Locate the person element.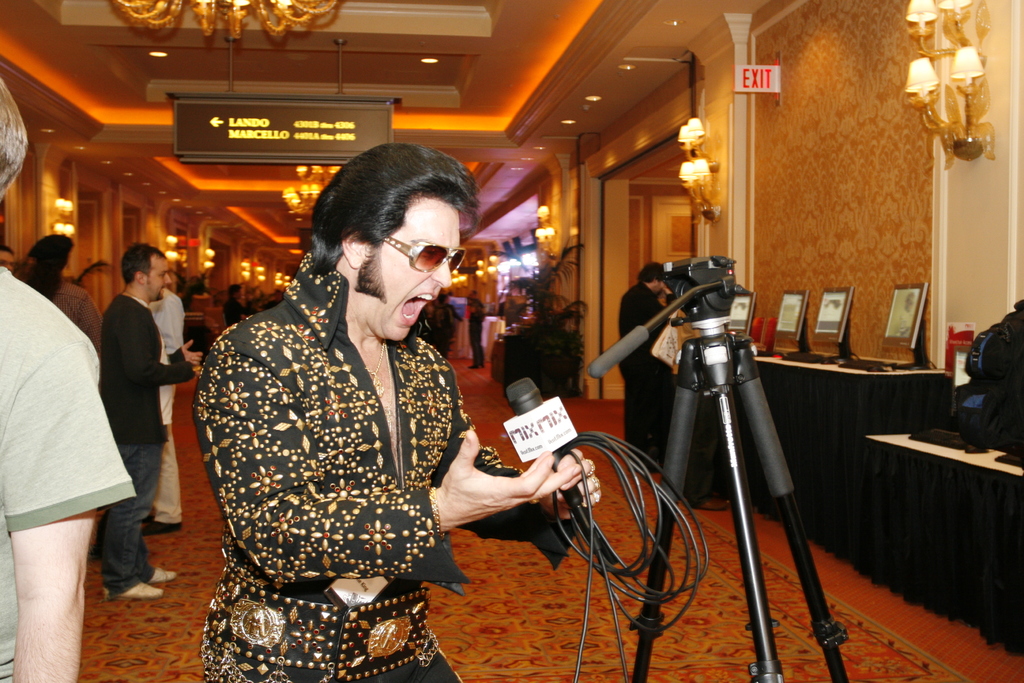
Element bbox: bbox=(141, 292, 190, 534).
